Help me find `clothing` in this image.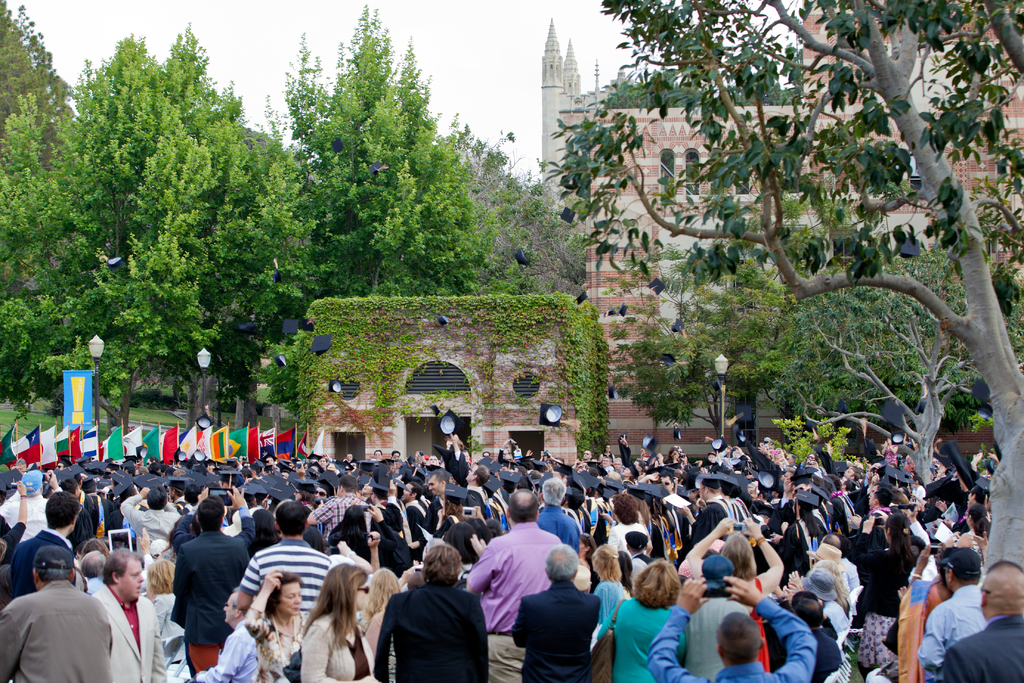
Found it: <box>142,589,170,655</box>.
